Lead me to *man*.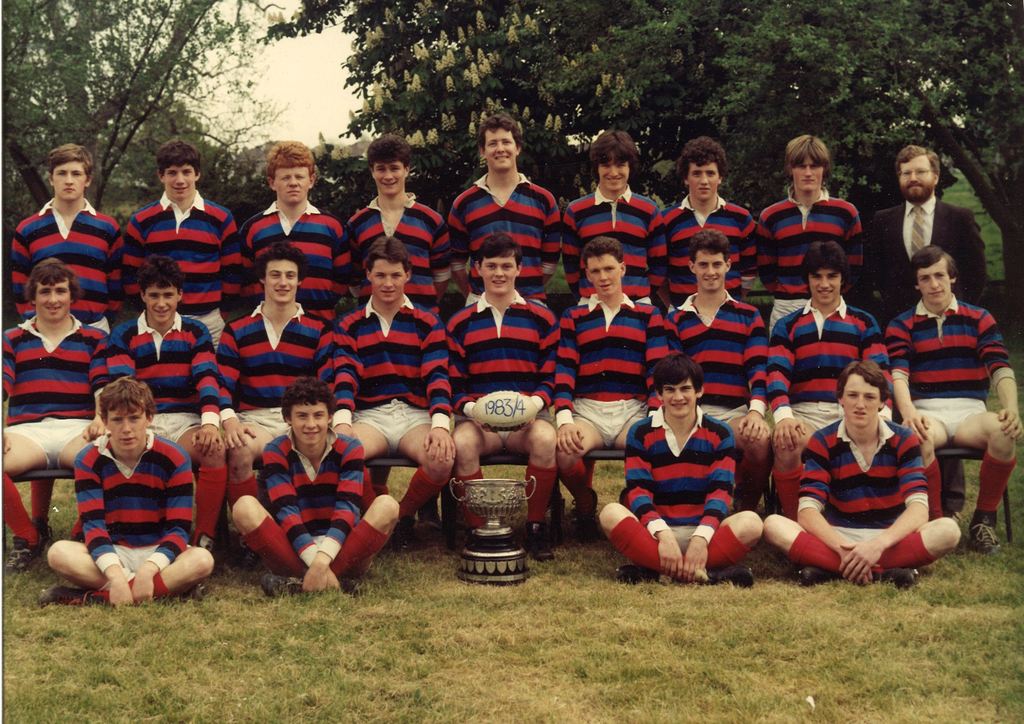
Lead to [x1=870, y1=145, x2=992, y2=319].
